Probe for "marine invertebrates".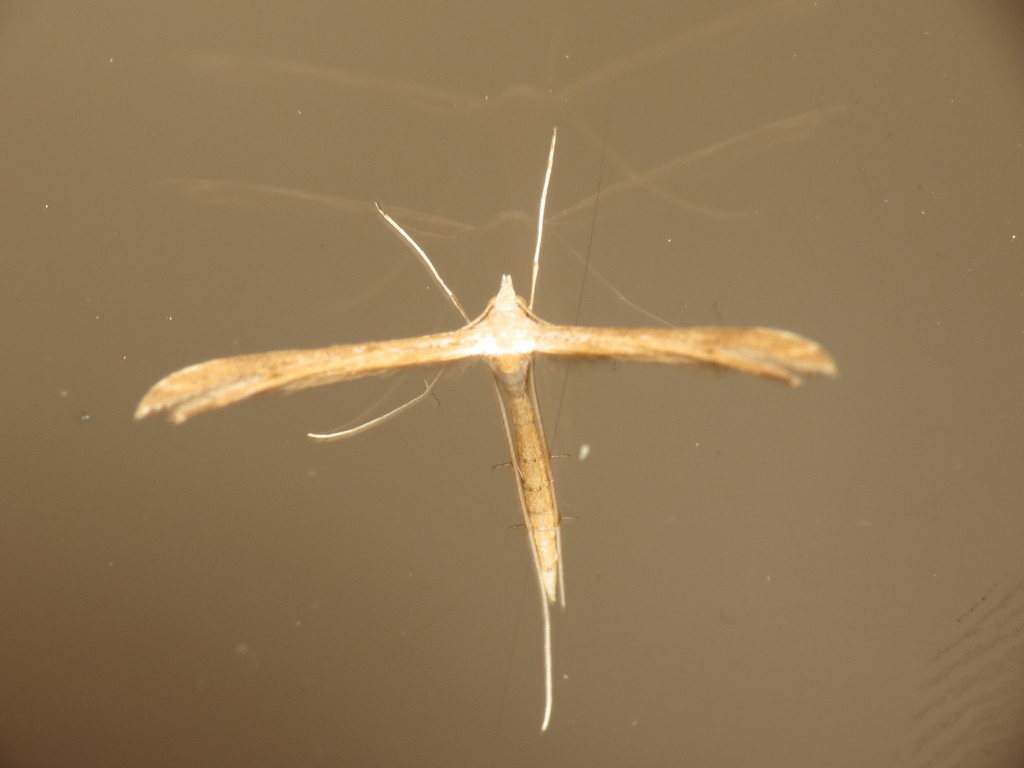
Probe result: bbox=(125, 148, 836, 724).
